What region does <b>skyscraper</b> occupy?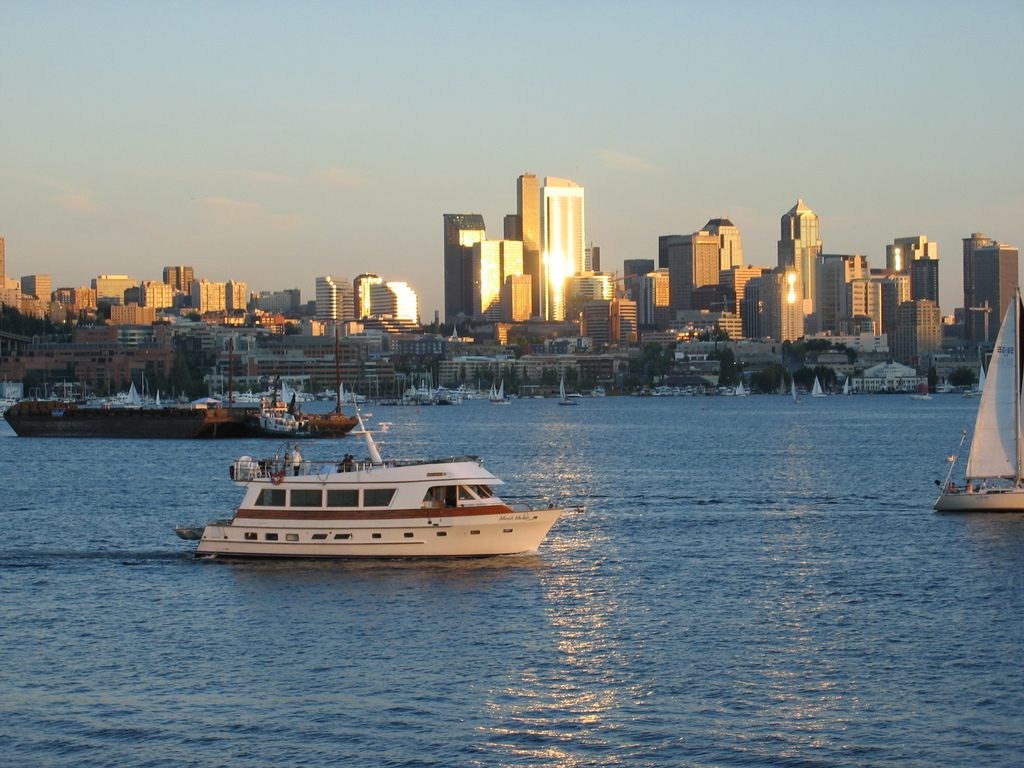
(x1=772, y1=196, x2=826, y2=319).
